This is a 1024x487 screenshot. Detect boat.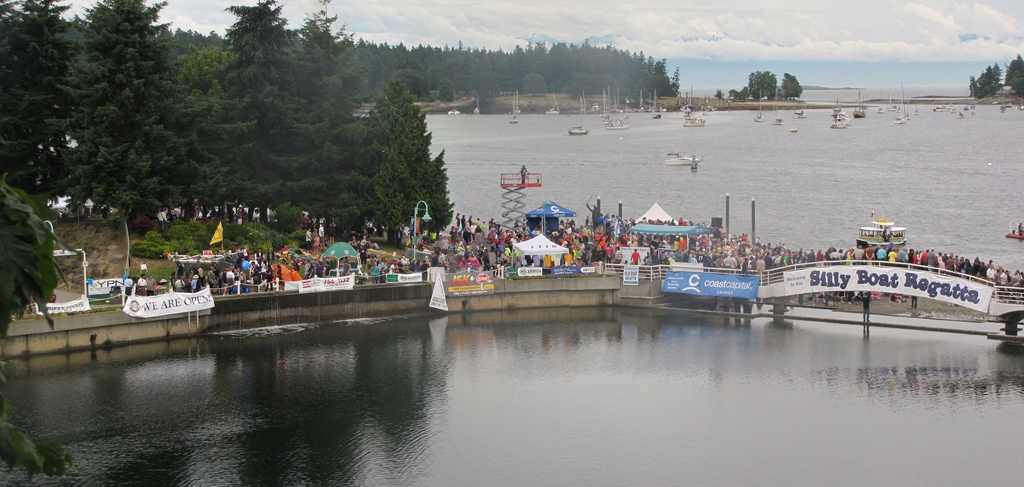
(x1=681, y1=118, x2=710, y2=127).
